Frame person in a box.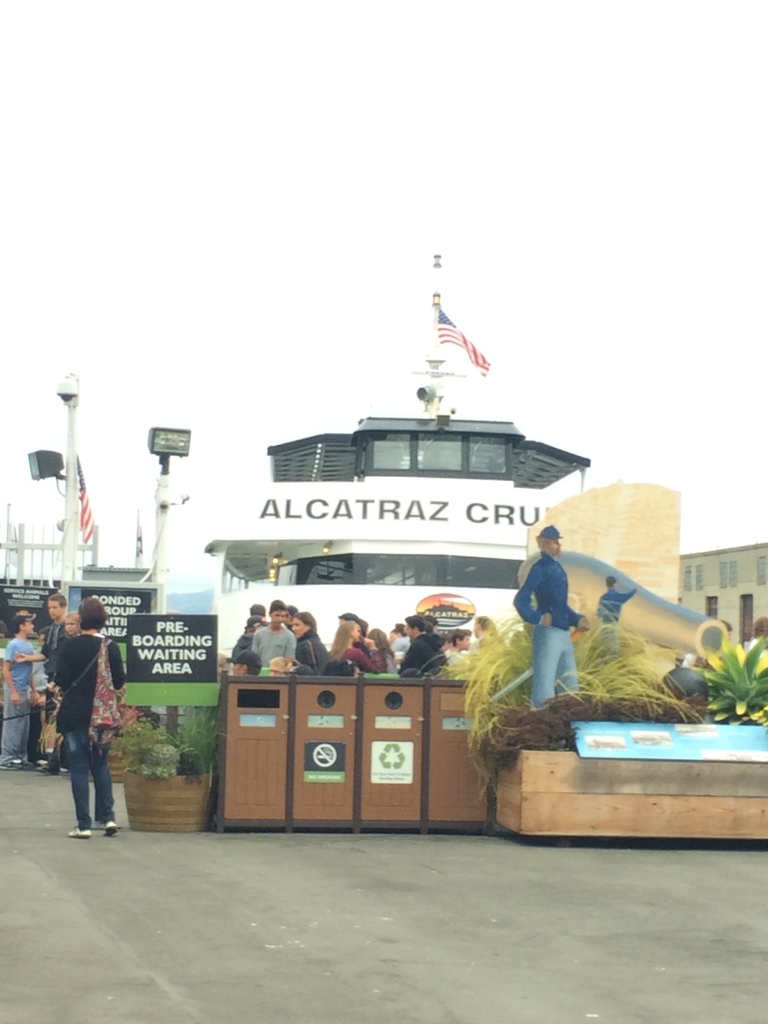
x1=751 y1=615 x2=767 y2=659.
